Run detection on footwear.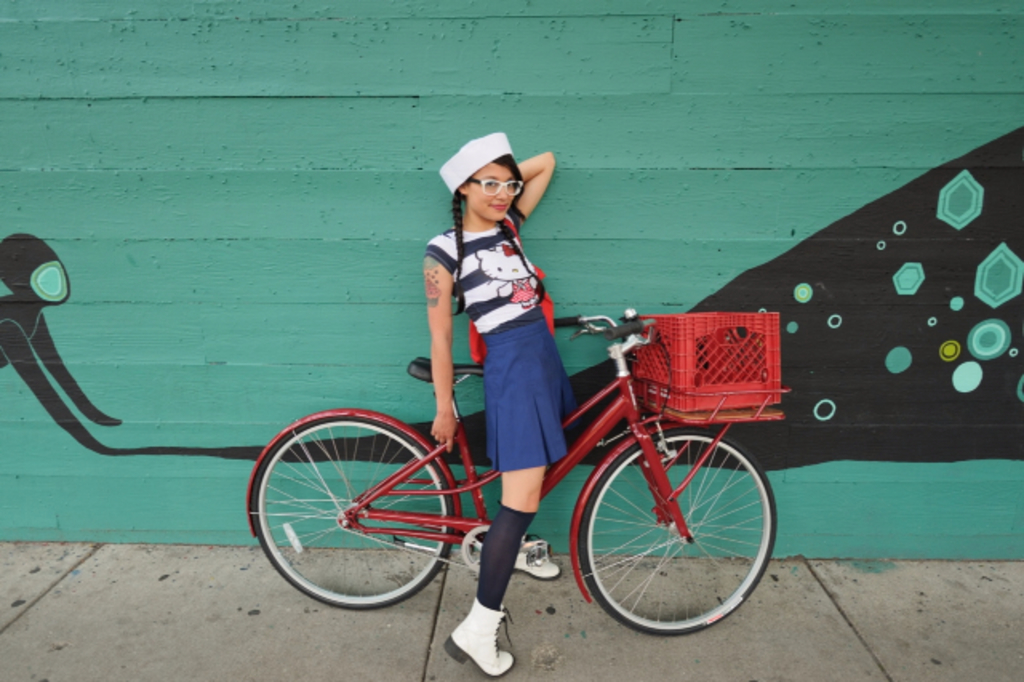
Result: 512 552 562 580.
